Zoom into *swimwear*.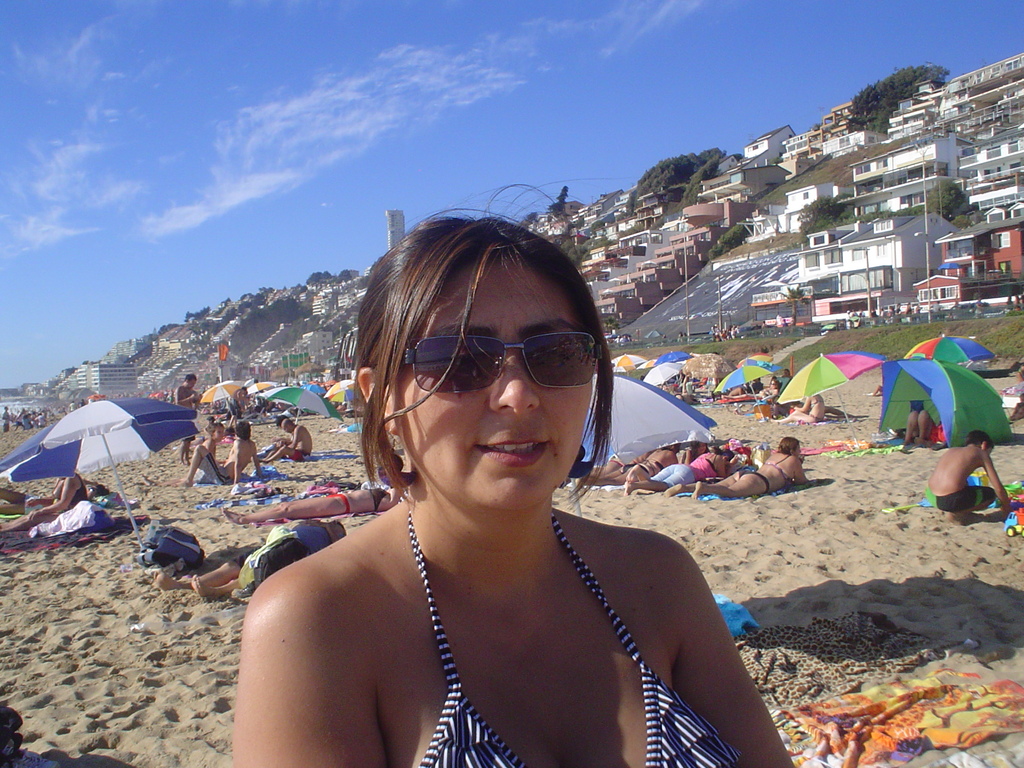
Zoom target: (left=764, top=451, right=800, bottom=490).
